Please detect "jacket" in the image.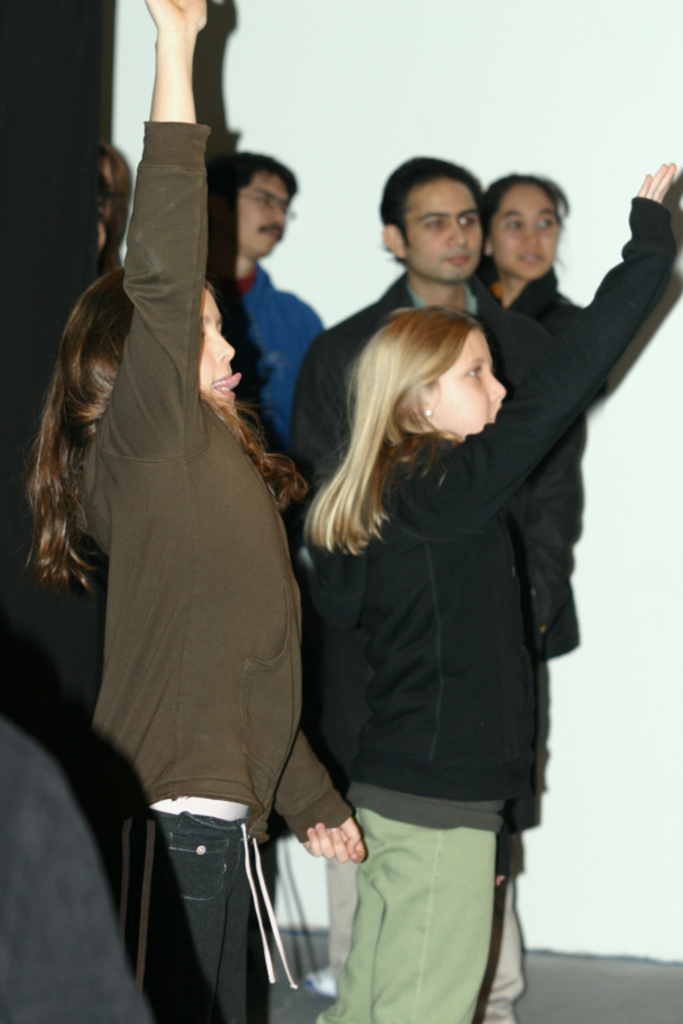
box(307, 198, 682, 814).
